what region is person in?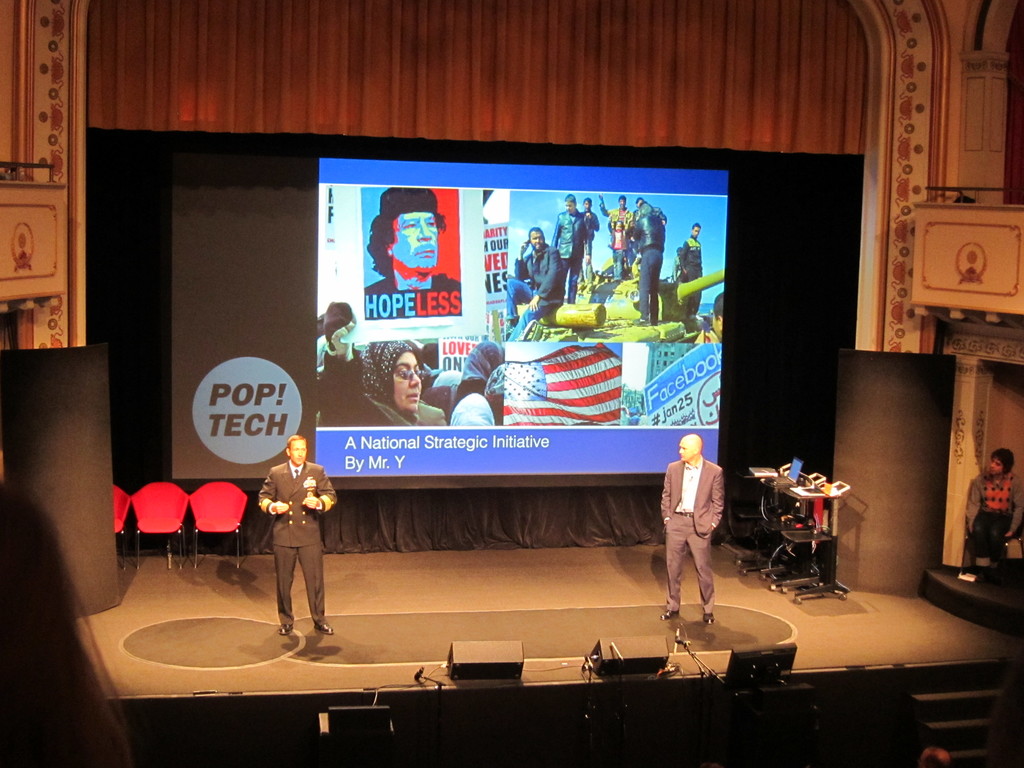
582 194 600 283.
